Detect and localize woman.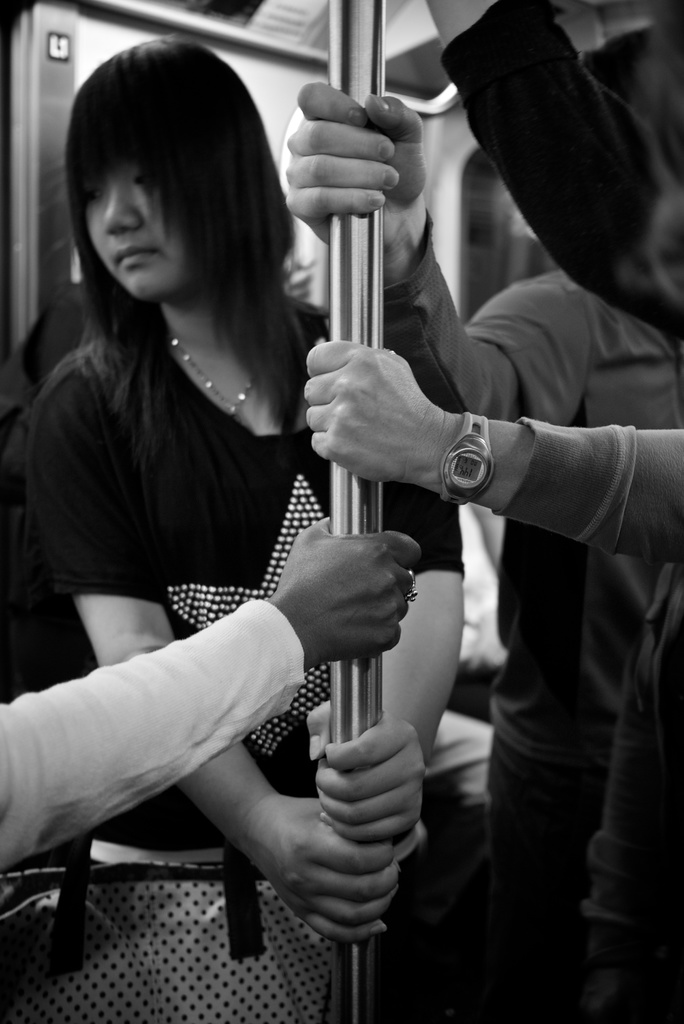
Localized at 54:8:559:975.
